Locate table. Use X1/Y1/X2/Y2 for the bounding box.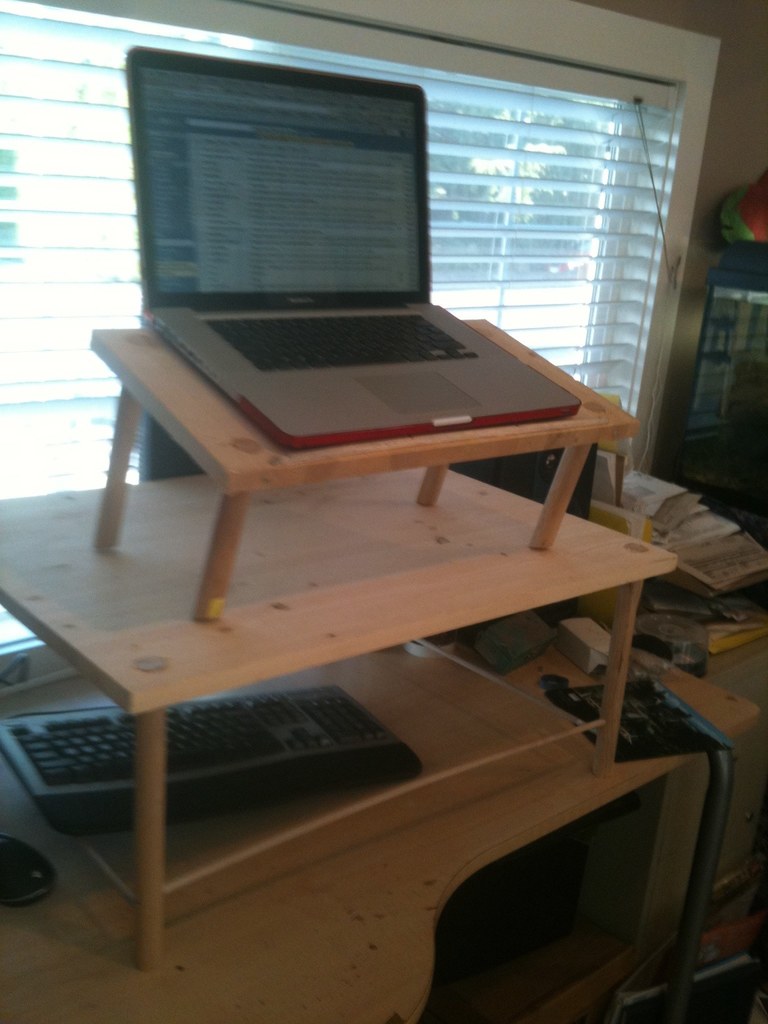
0/461/672/972.
